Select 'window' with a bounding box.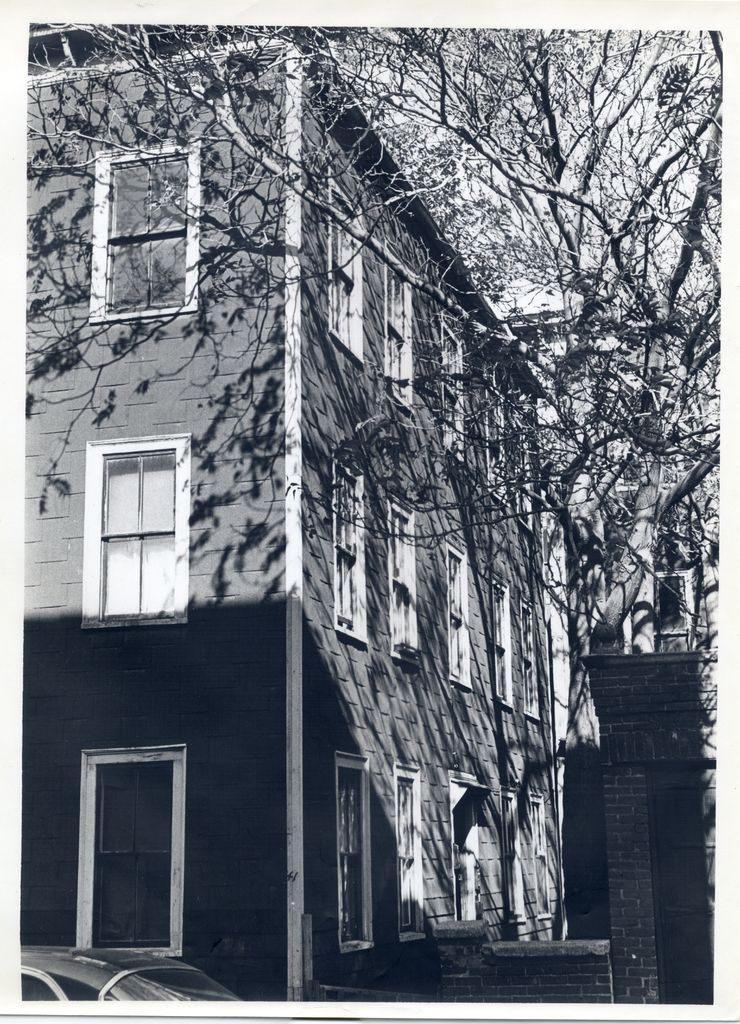
394/494/438/669.
